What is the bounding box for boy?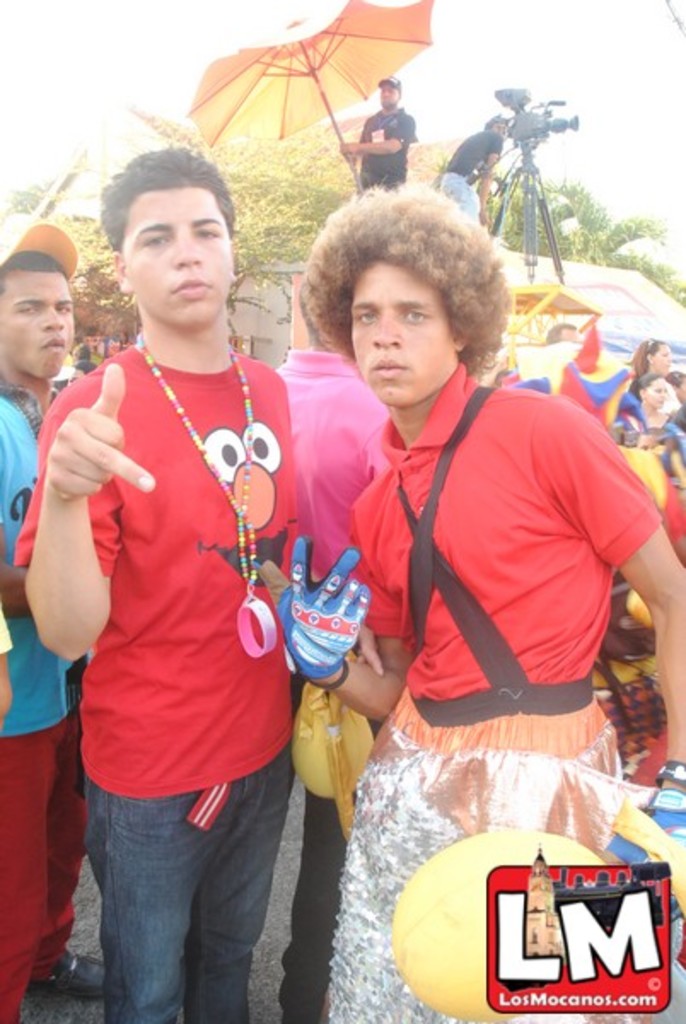
select_region(7, 213, 96, 1021).
